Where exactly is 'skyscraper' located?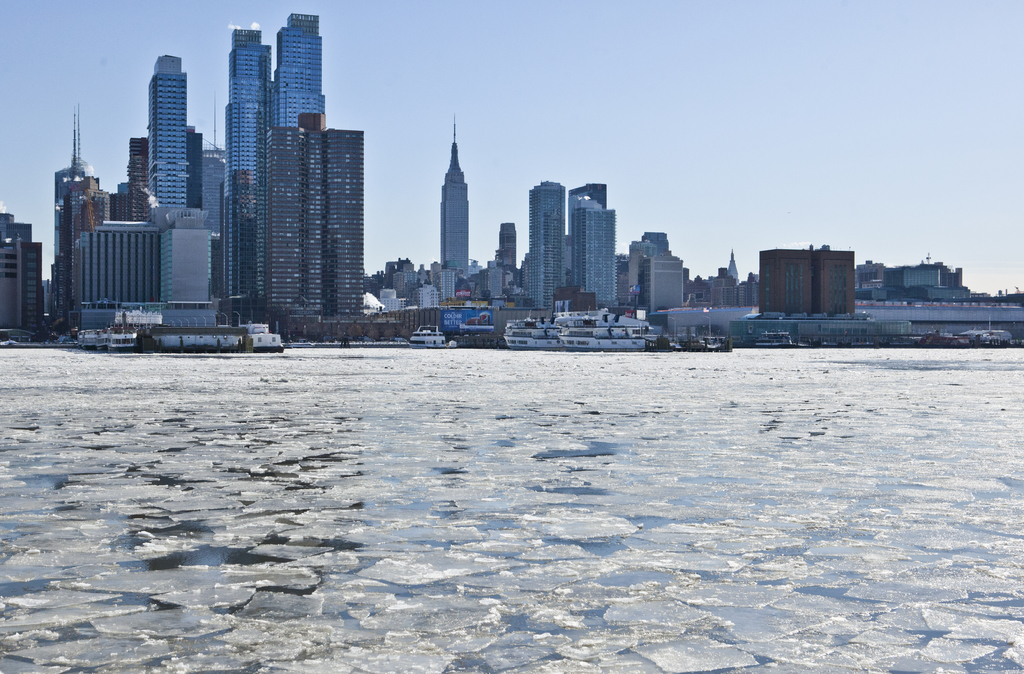
Its bounding box is box=[440, 113, 472, 275].
